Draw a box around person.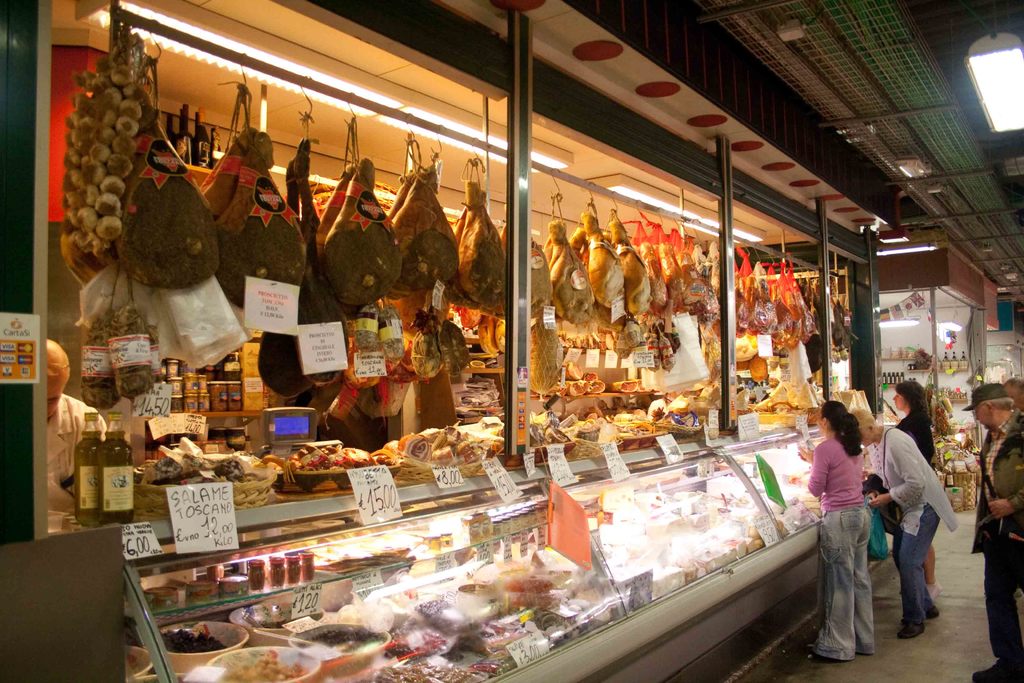
Rect(890, 380, 940, 604).
